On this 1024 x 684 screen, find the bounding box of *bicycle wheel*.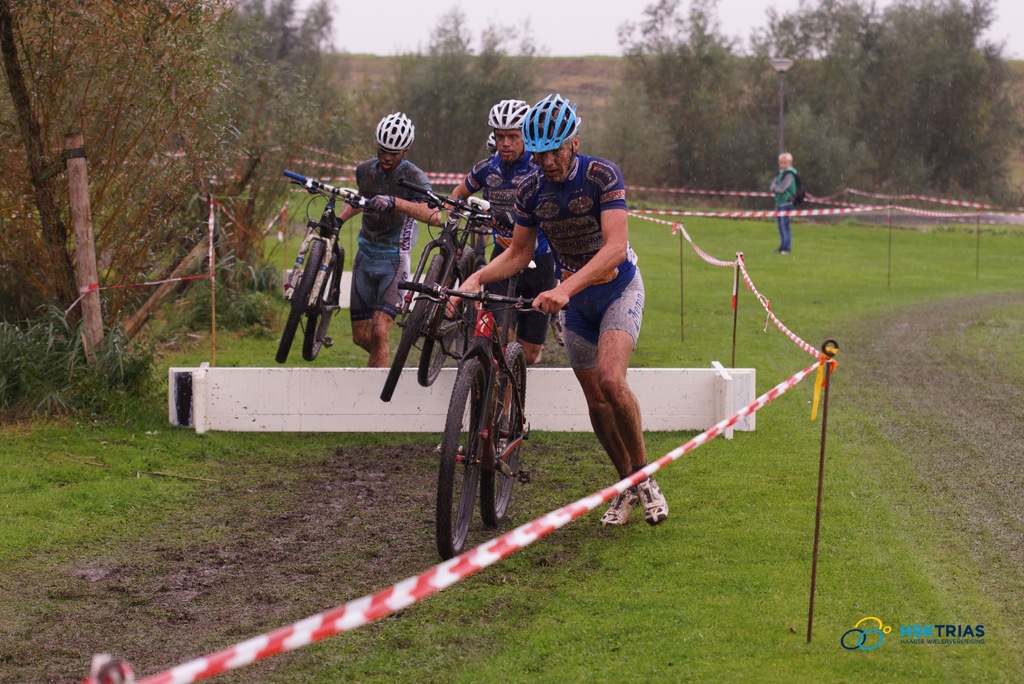
Bounding box: bbox=(278, 241, 325, 362).
